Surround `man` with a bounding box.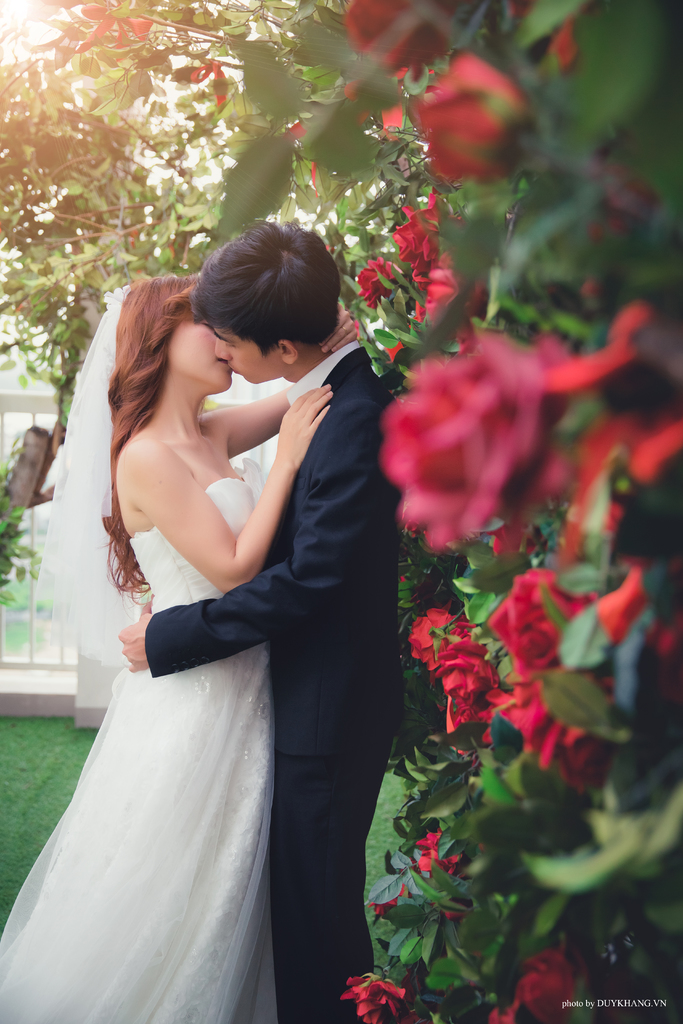
[left=142, top=215, right=413, bottom=982].
